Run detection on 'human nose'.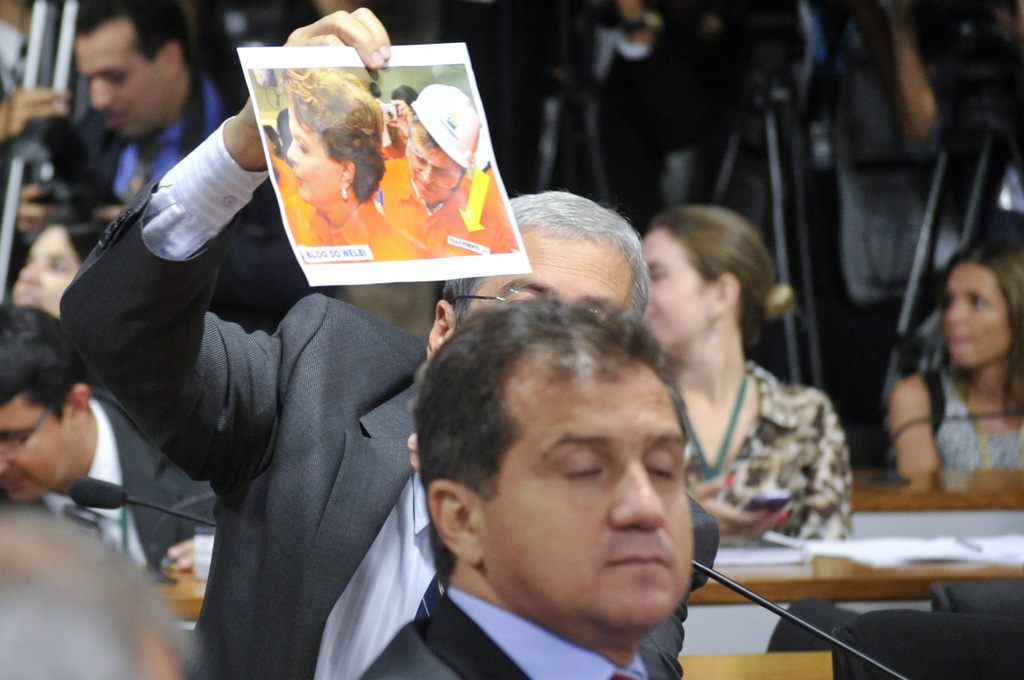
Result: [283, 136, 301, 162].
